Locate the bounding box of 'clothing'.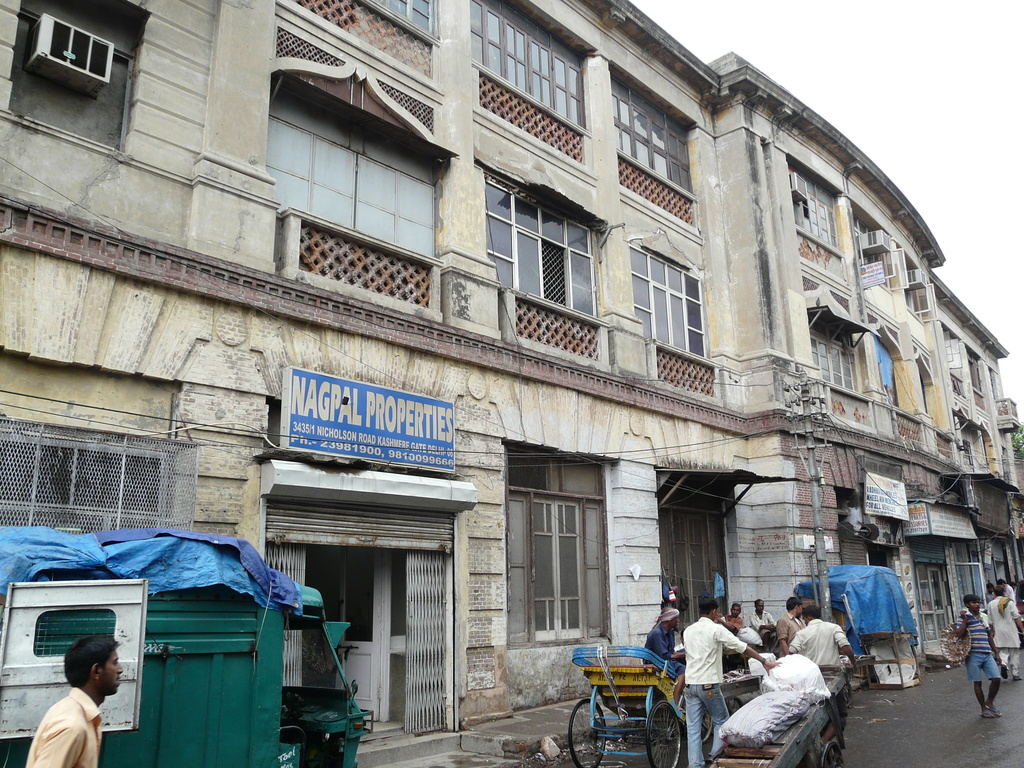
Bounding box: 956, 616, 1014, 681.
